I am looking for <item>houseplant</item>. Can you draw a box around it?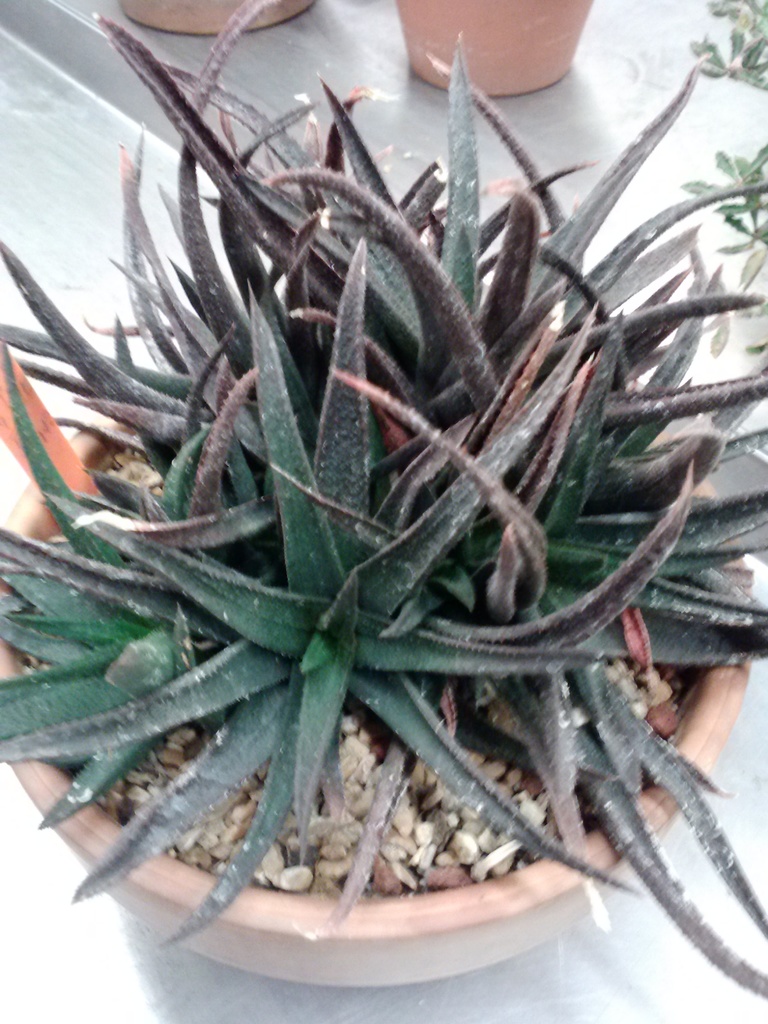
Sure, the bounding box is 112:0:317:28.
